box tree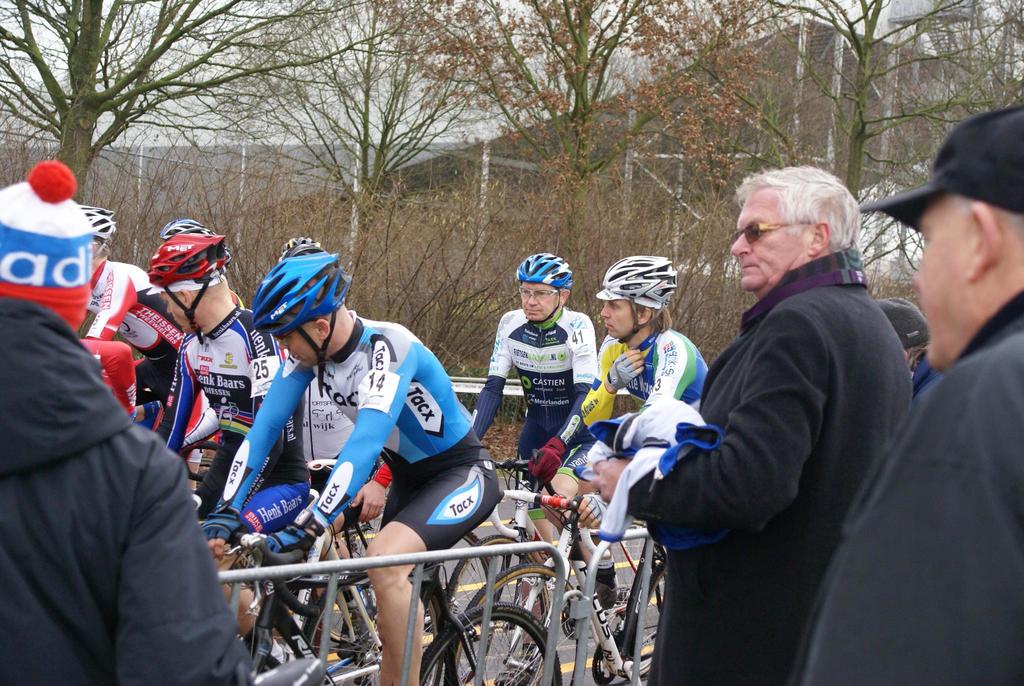
select_region(200, 0, 474, 306)
